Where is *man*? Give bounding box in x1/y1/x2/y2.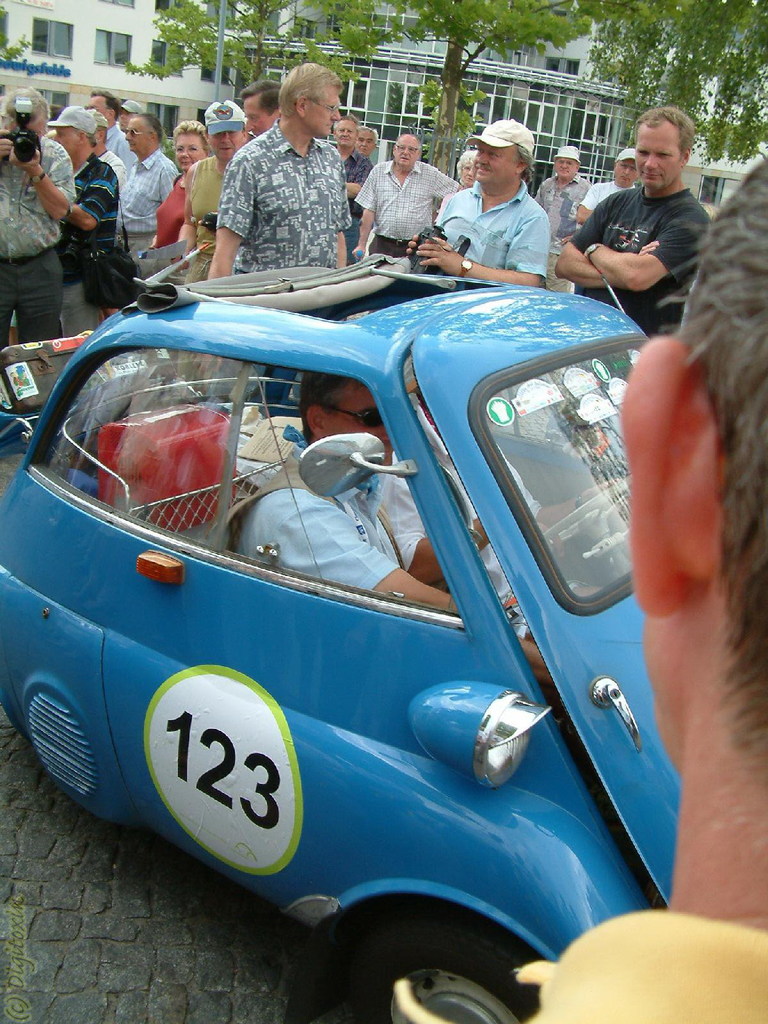
333/112/374/266.
